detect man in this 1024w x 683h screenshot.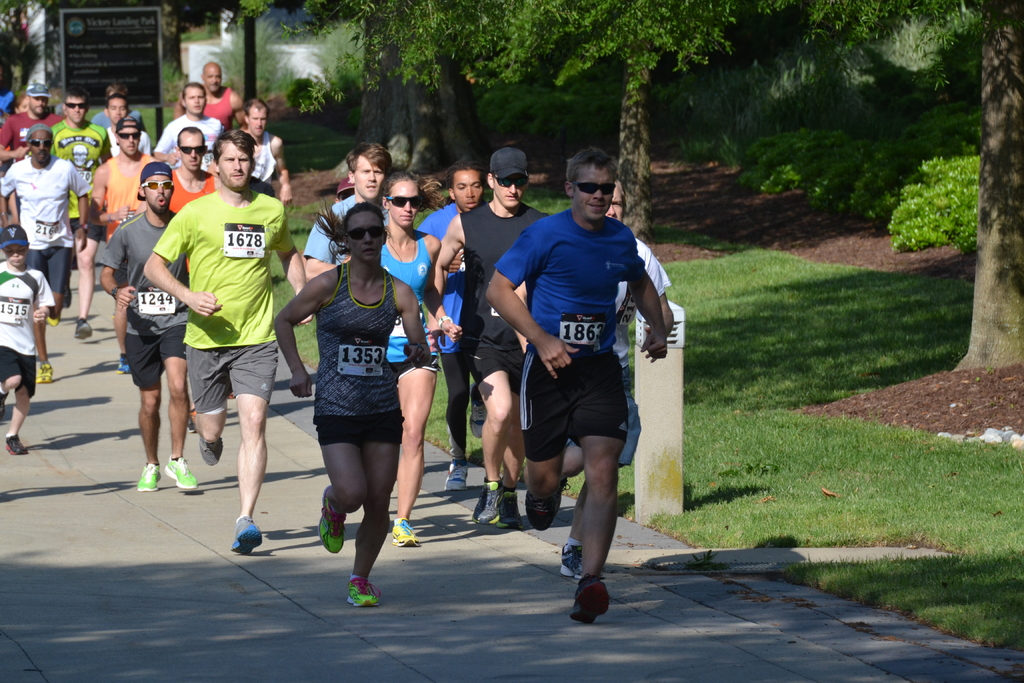
Detection: locate(431, 147, 548, 530).
